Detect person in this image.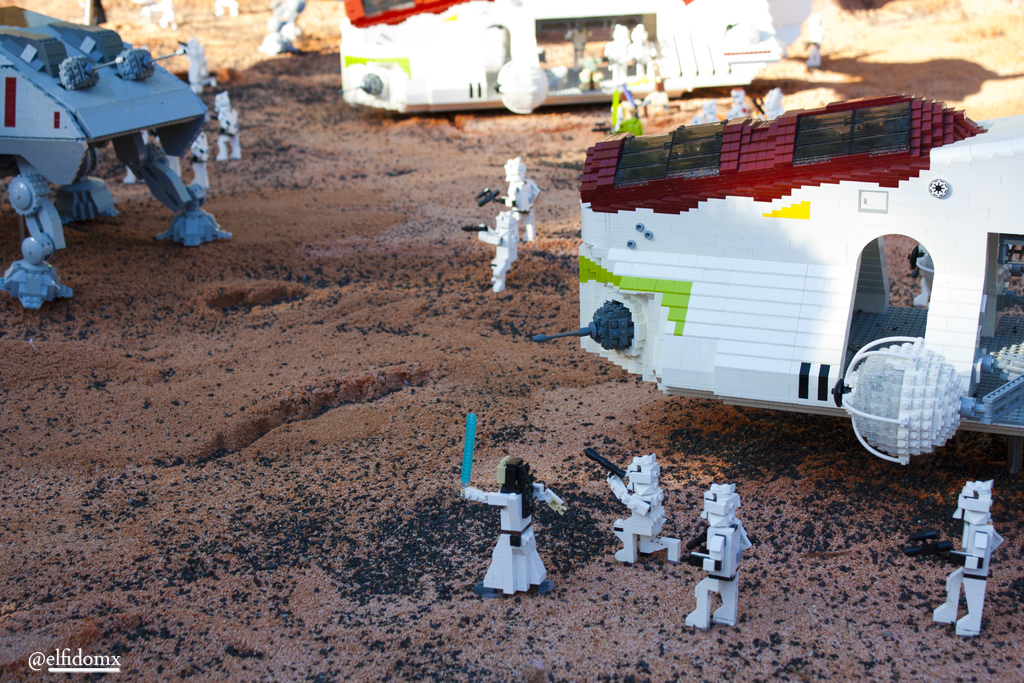
Detection: bbox(508, 161, 539, 240).
